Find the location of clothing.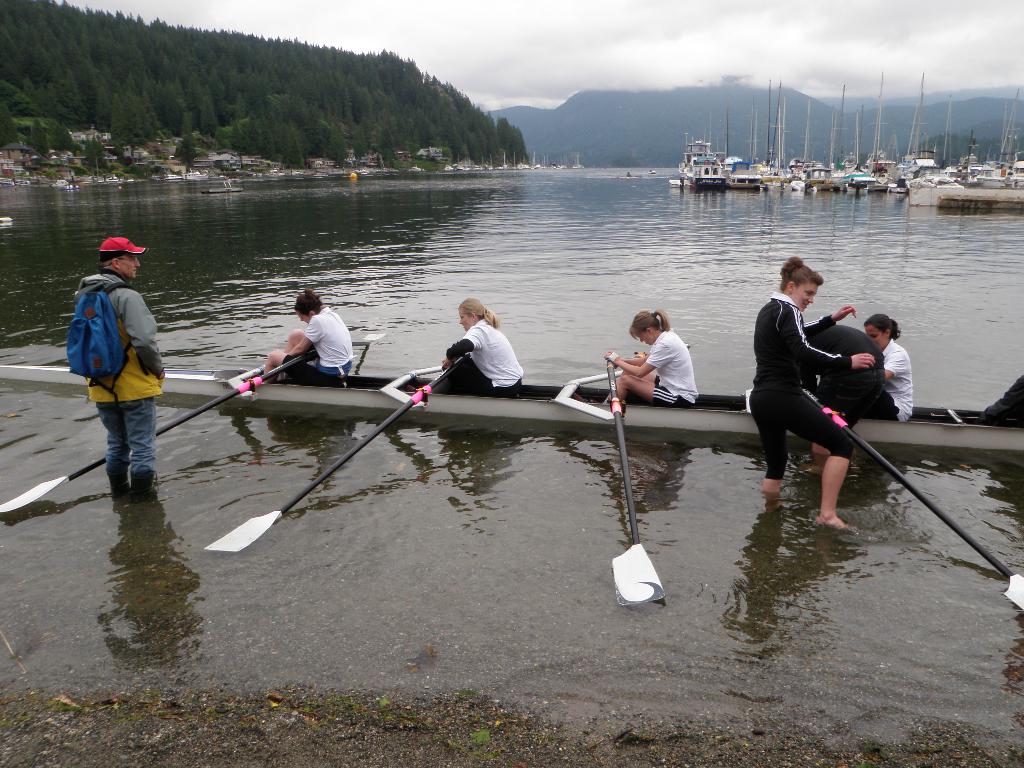
Location: rect(72, 266, 175, 484).
